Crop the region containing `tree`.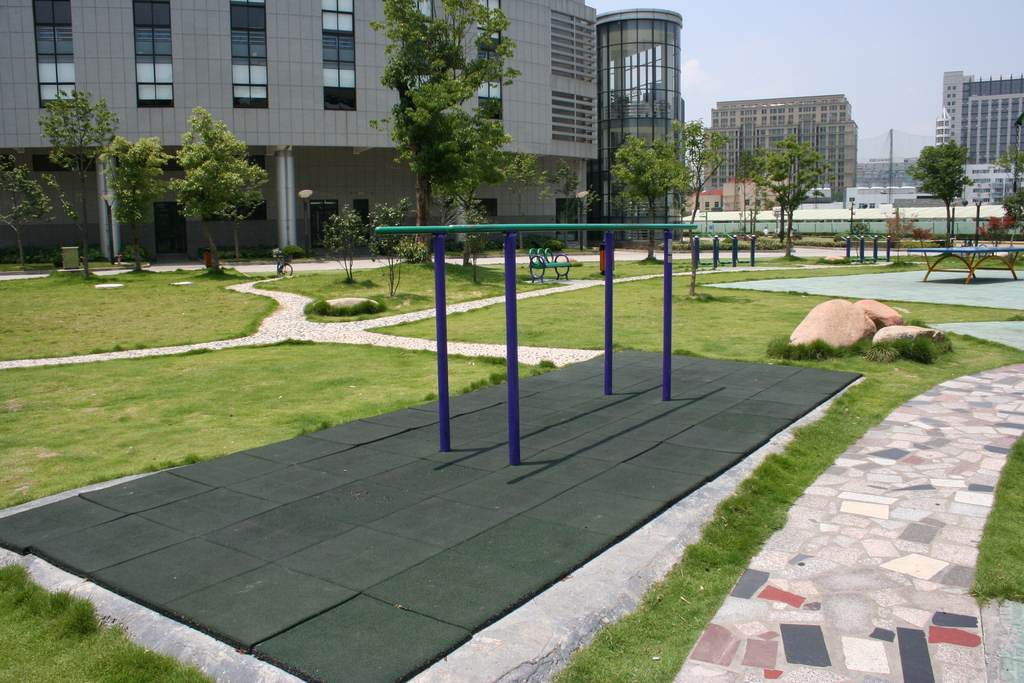
Crop region: rect(97, 132, 173, 277).
